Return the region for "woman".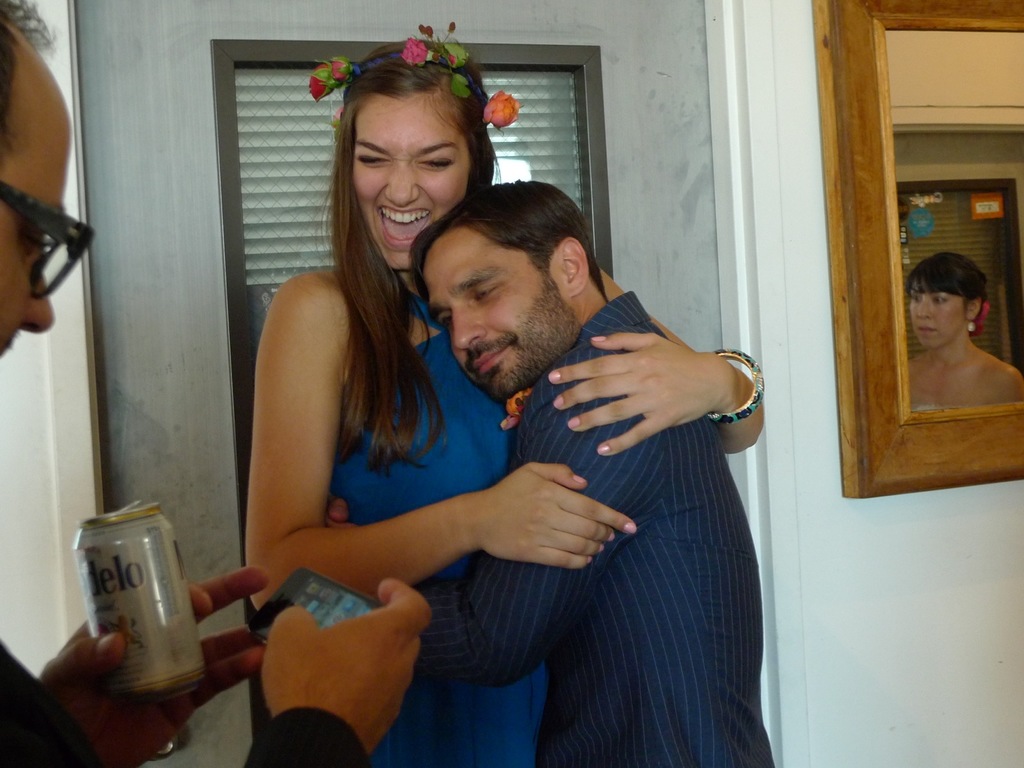
detection(892, 241, 1020, 397).
